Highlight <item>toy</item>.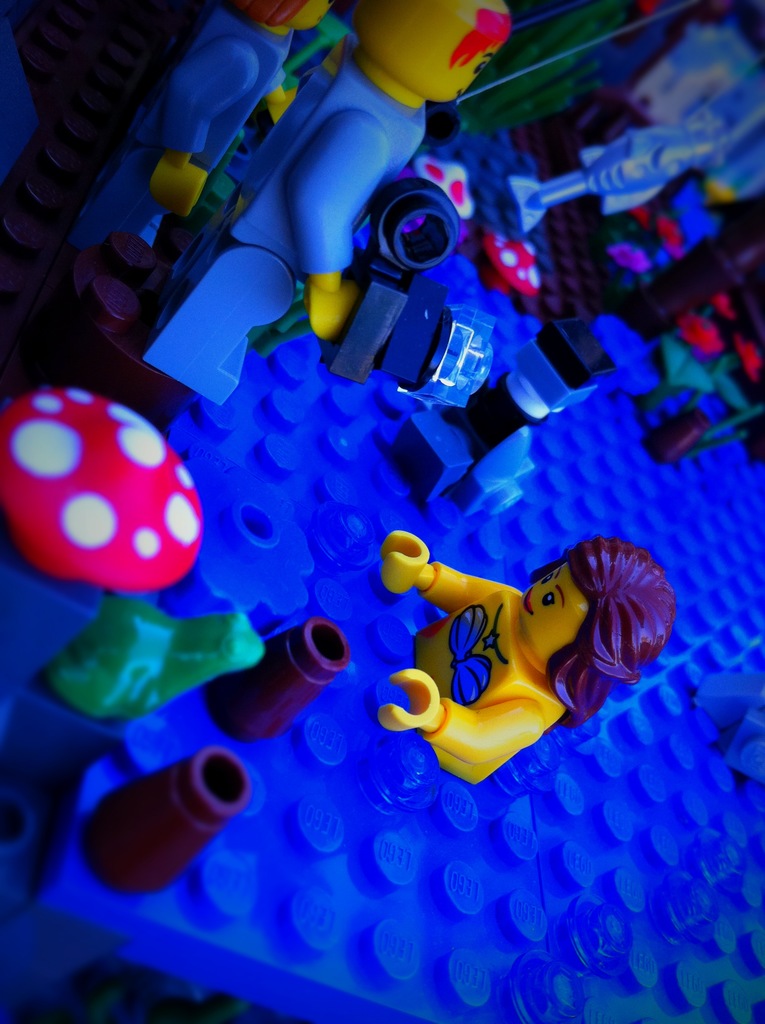
Highlighted region: box=[140, 0, 522, 426].
